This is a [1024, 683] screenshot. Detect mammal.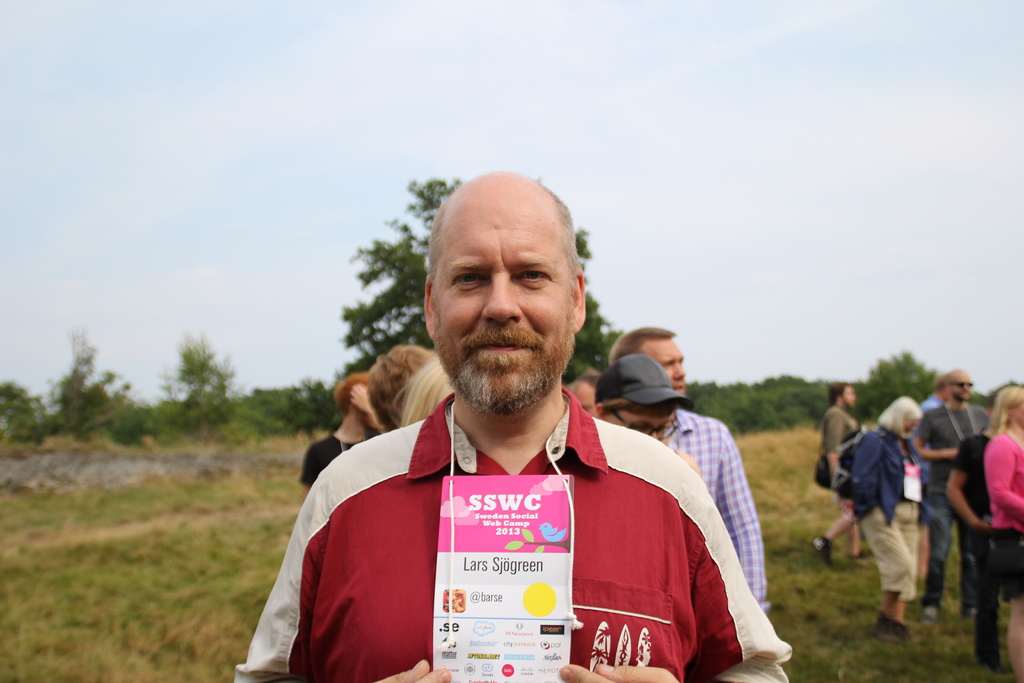
(x1=814, y1=381, x2=861, y2=570).
